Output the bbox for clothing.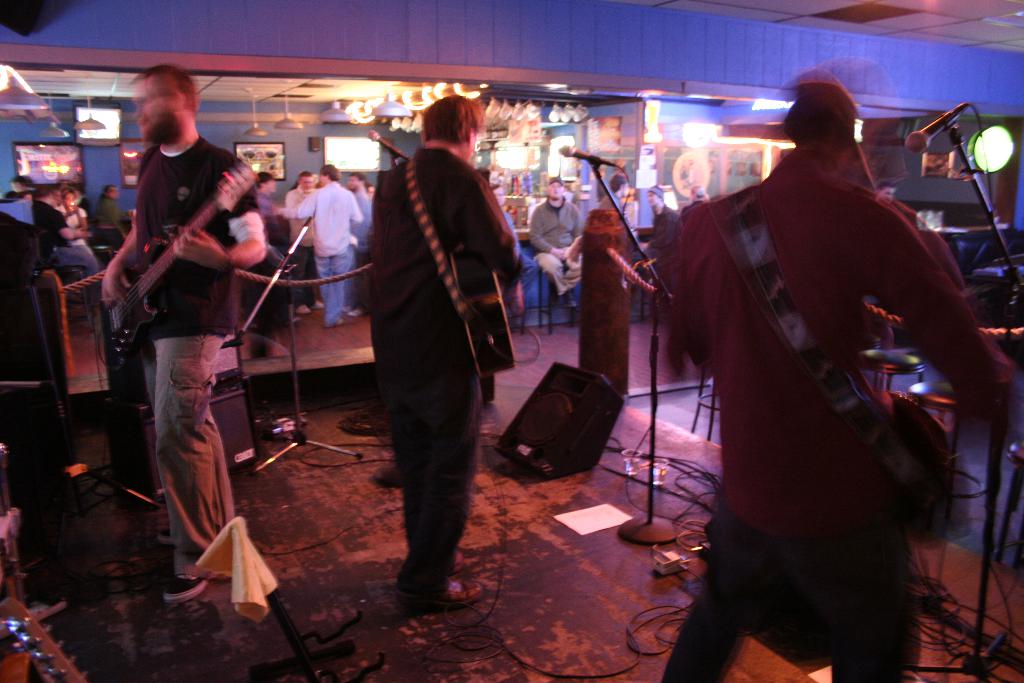
<bbox>255, 183, 291, 251</bbox>.
